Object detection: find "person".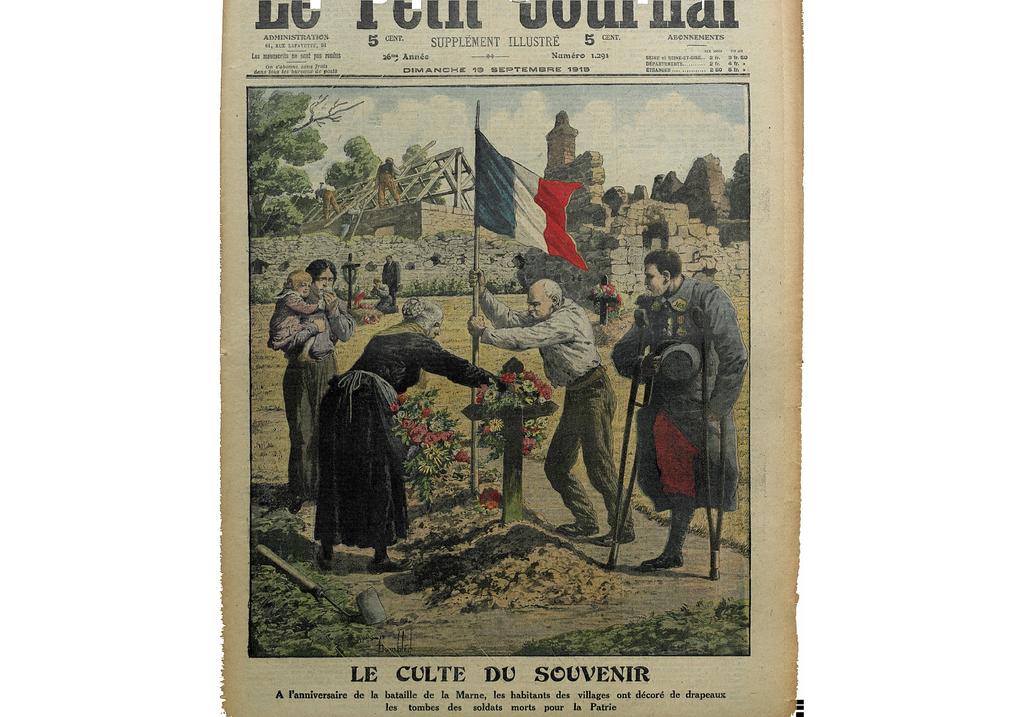
locate(374, 156, 404, 209).
